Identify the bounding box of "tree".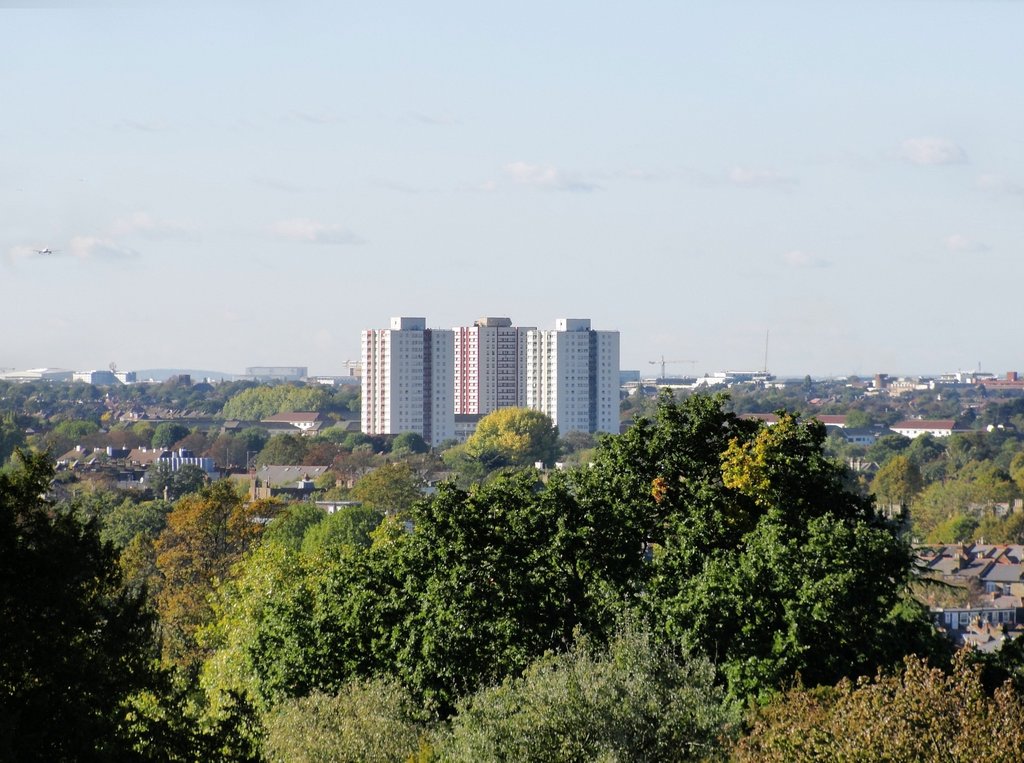
BBox(0, 373, 156, 443).
